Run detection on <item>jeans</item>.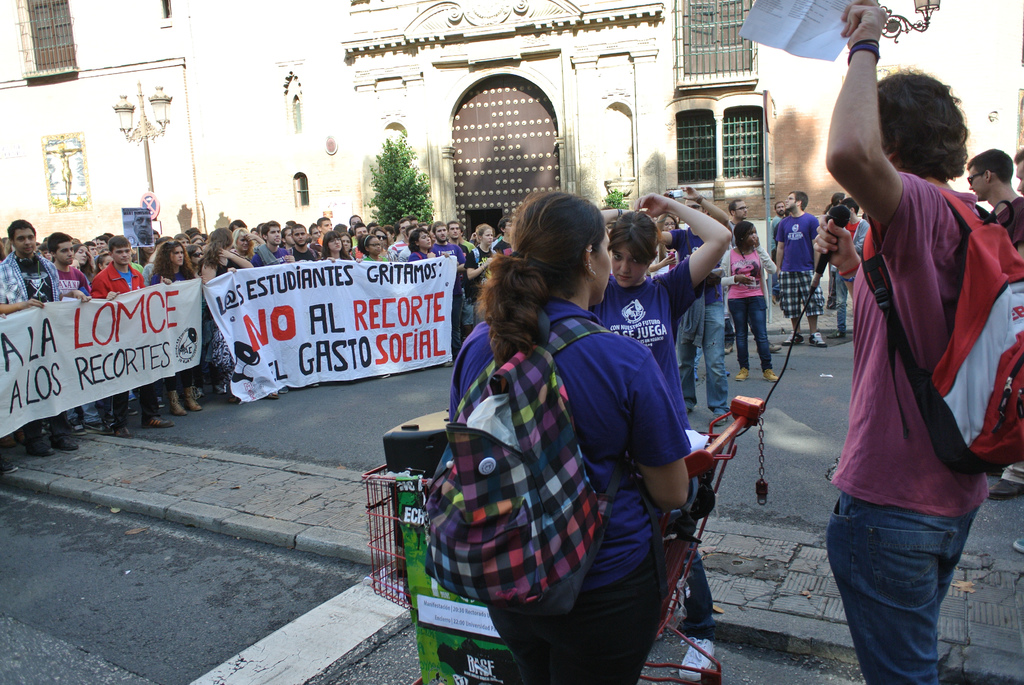
Result: detection(682, 304, 729, 423).
